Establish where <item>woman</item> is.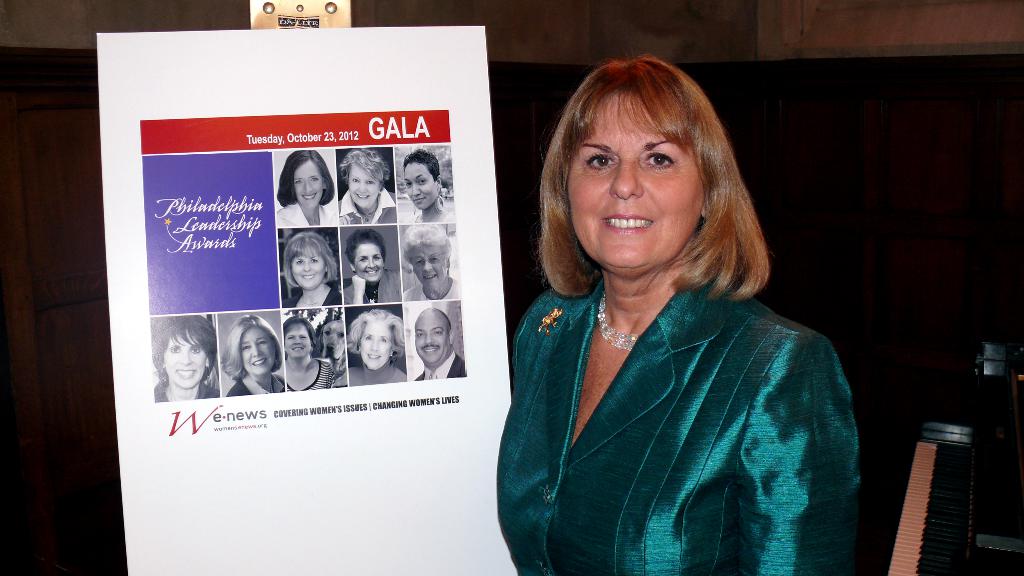
Established at 477 54 873 575.
